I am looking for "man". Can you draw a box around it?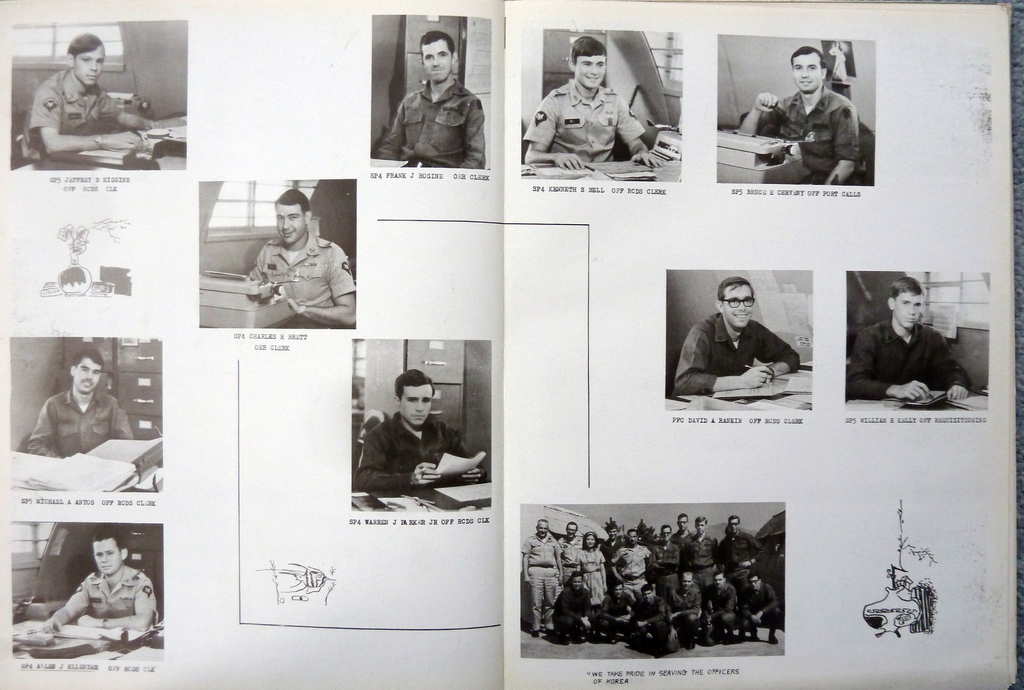
Sure, the bounding box is (left=39, top=529, right=163, bottom=638).
